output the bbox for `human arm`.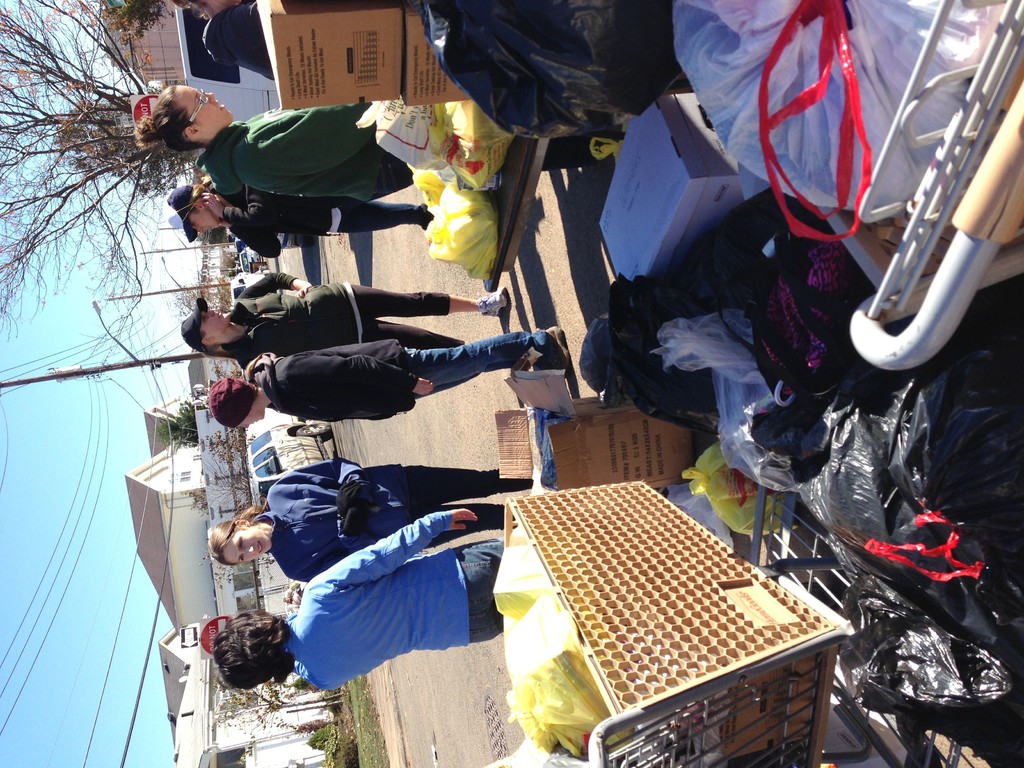
bbox=(266, 467, 374, 502).
